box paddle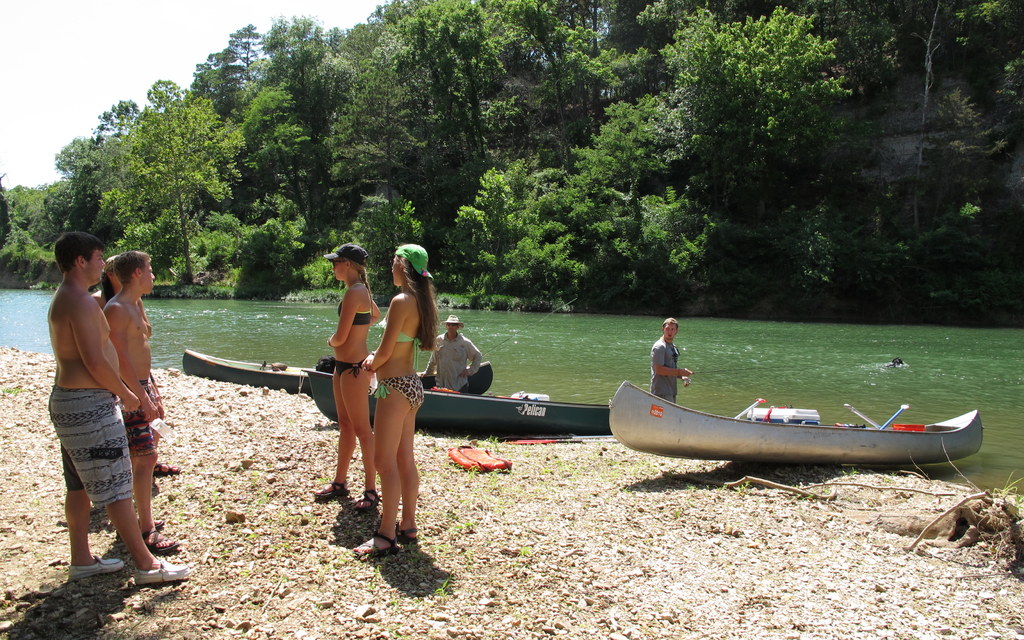
select_region(844, 405, 879, 429)
